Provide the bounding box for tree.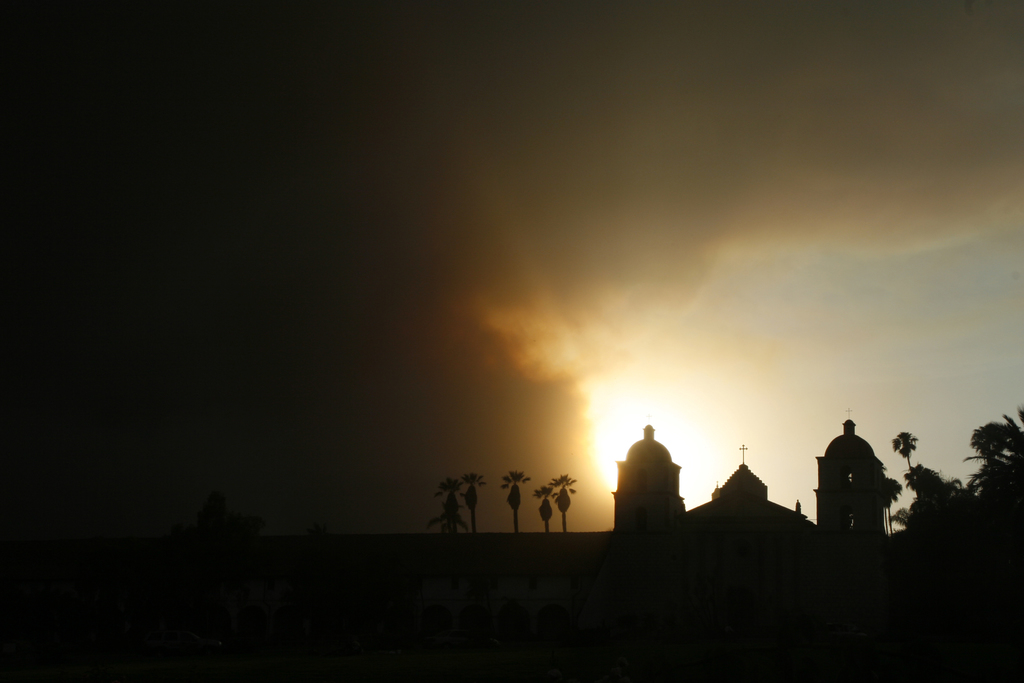
461/470/489/538.
